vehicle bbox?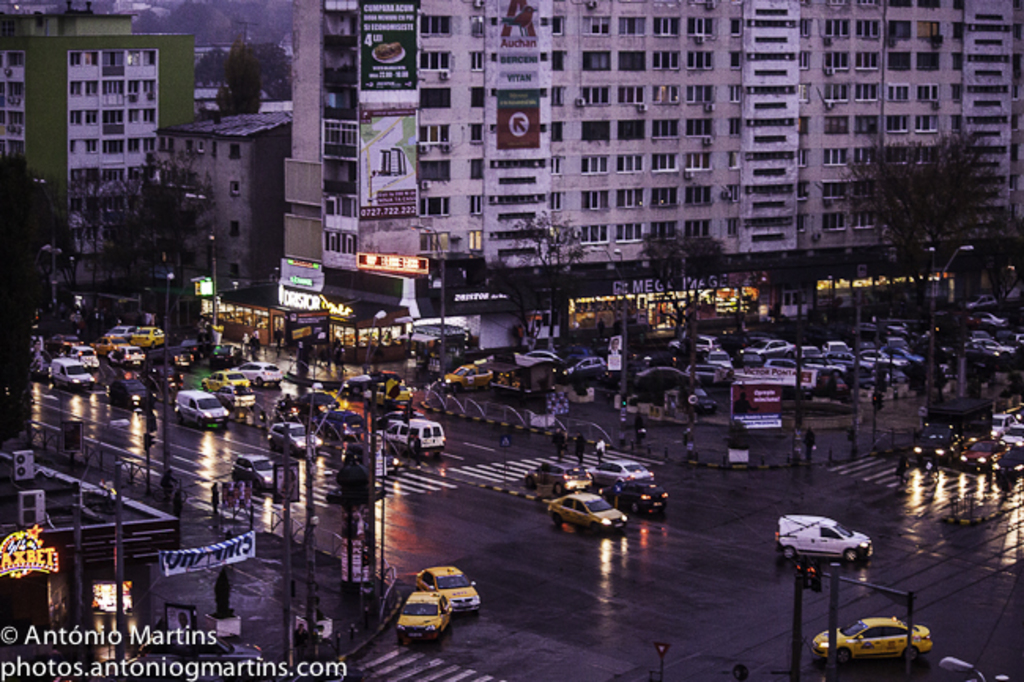
(left=265, top=419, right=328, bottom=460)
